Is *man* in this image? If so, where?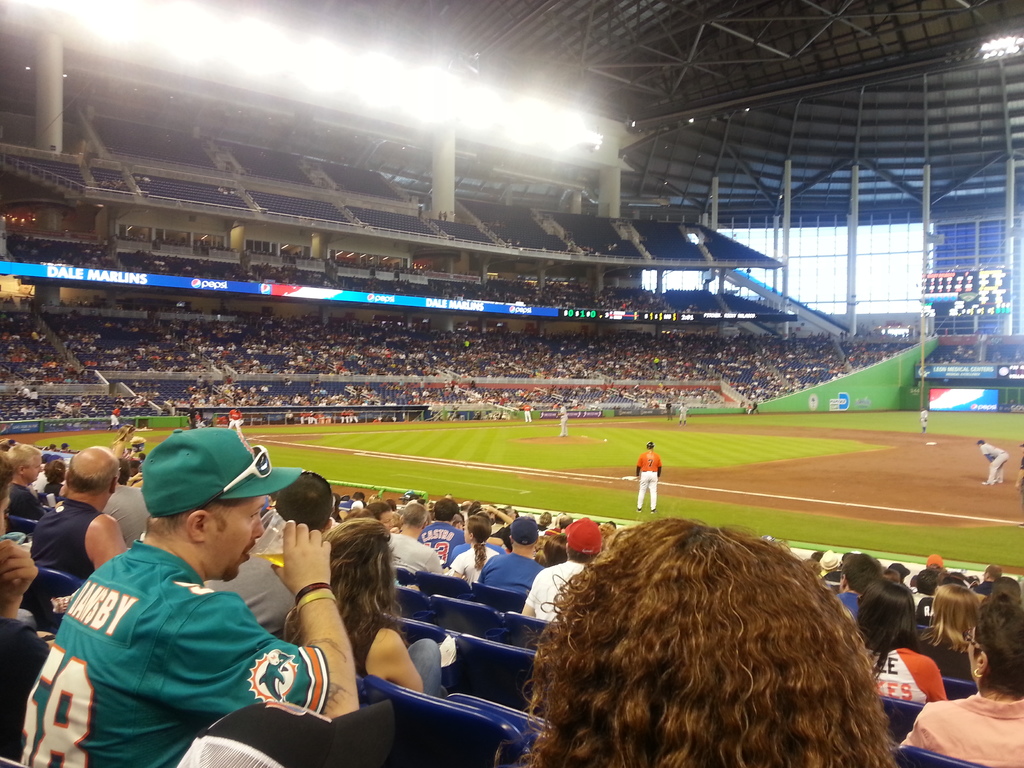
Yes, at box=[388, 498, 439, 577].
